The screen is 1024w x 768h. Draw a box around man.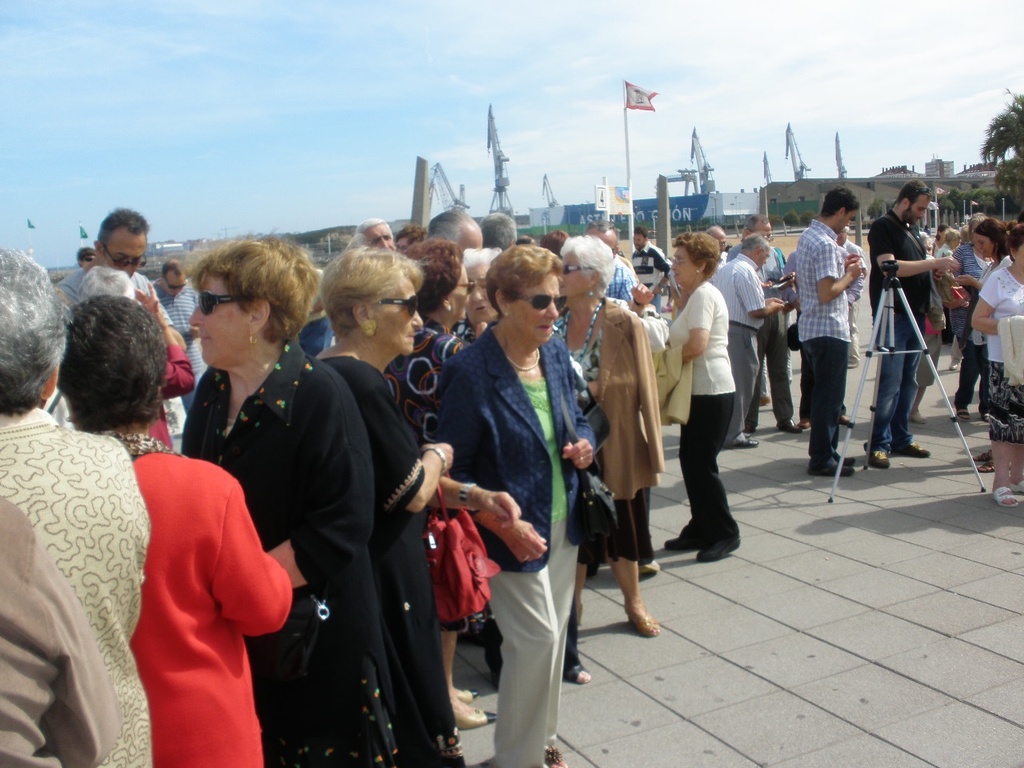
pyautogui.locateOnScreen(789, 186, 863, 476).
